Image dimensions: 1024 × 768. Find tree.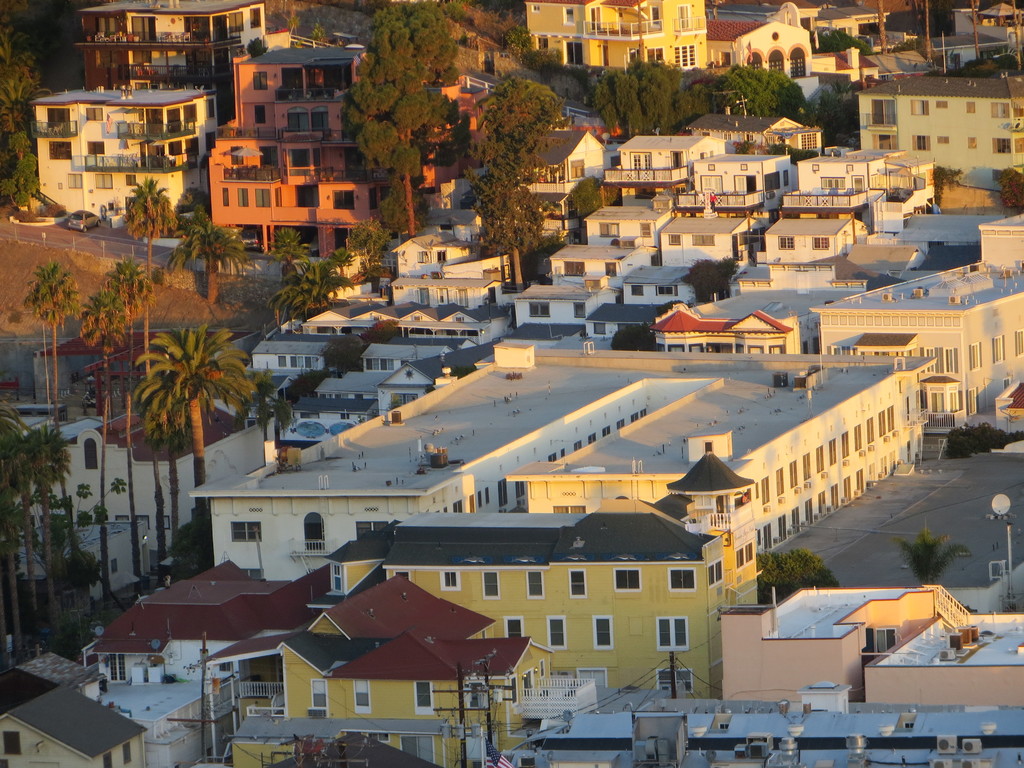
bbox=[99, 254, 153, 394].
